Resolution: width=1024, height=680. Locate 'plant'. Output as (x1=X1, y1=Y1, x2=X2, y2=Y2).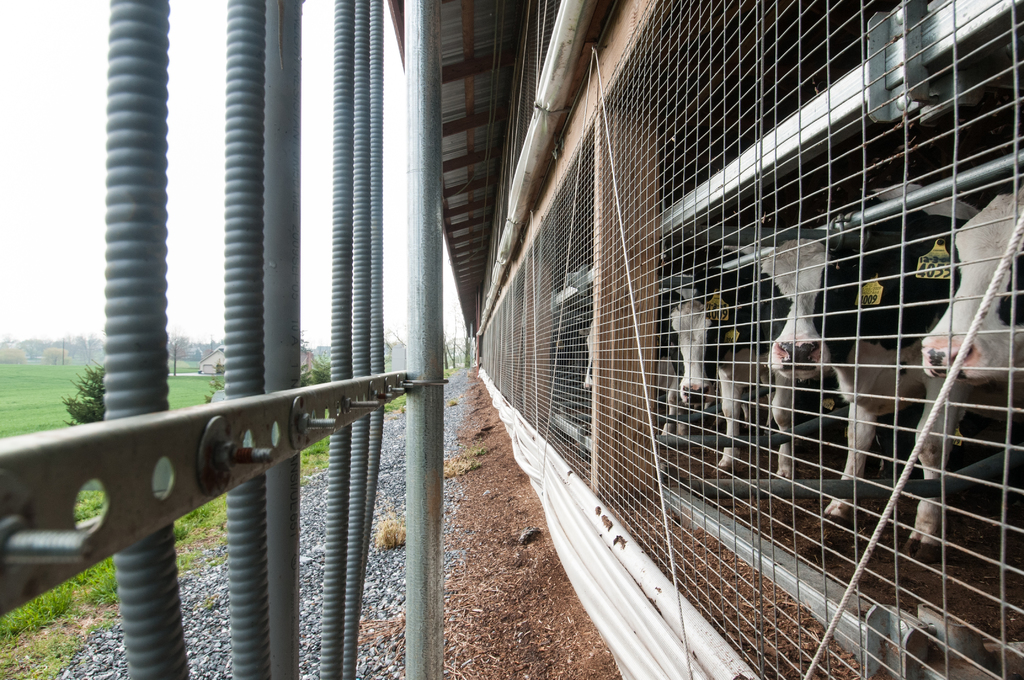
(x1=61, y1=352, x2=106, y2=425).
